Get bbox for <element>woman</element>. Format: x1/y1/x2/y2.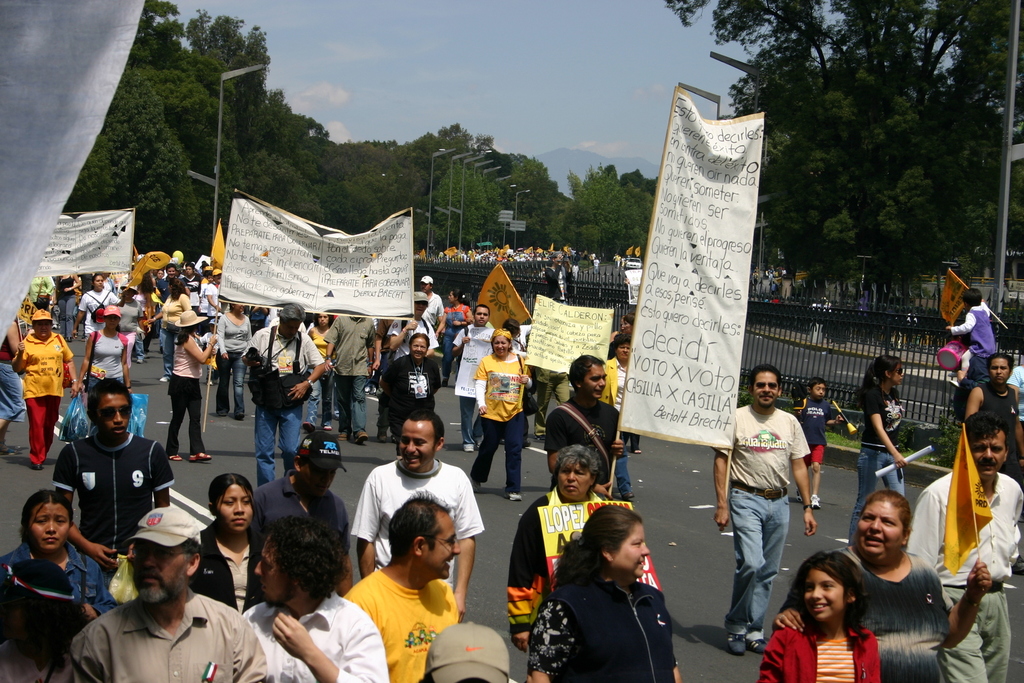
620/312/643/456.
